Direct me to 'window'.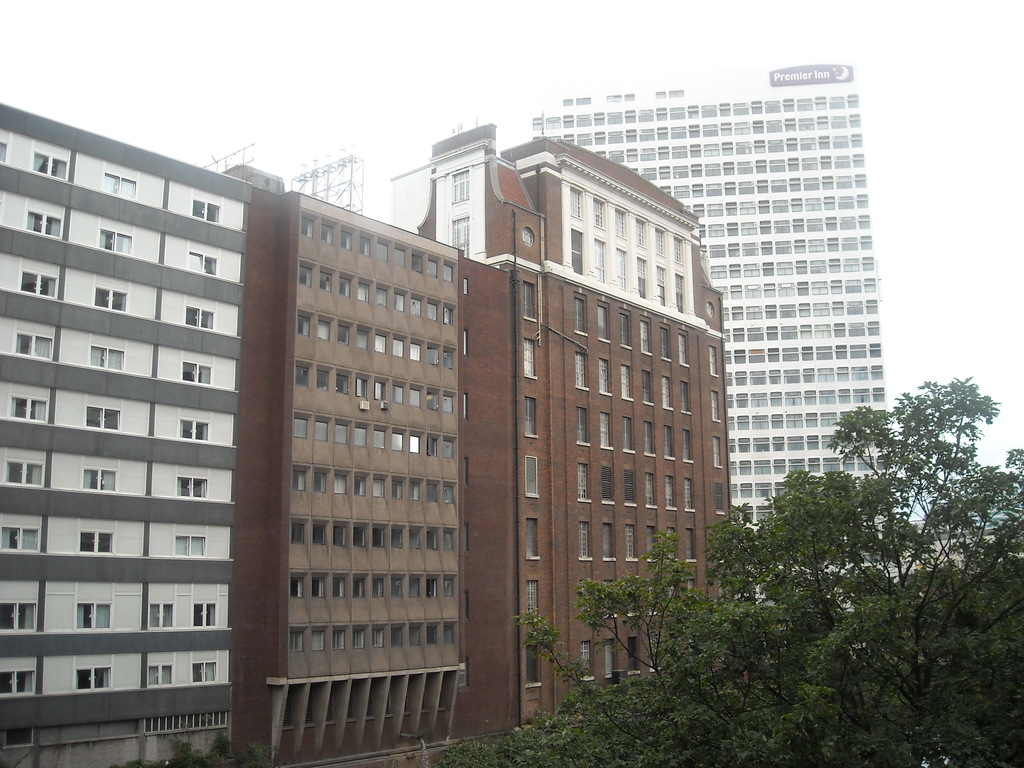
Direction: {"left": 593, "top": 134, "right": 605, "bottom": 145}.
